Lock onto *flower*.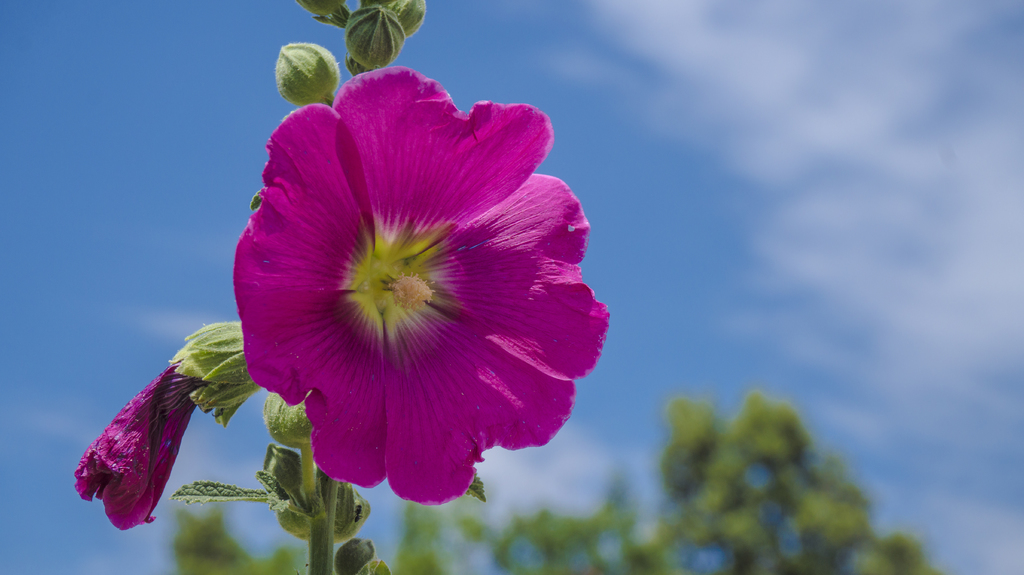
Locked: rect(234, 65, 611, 505).
